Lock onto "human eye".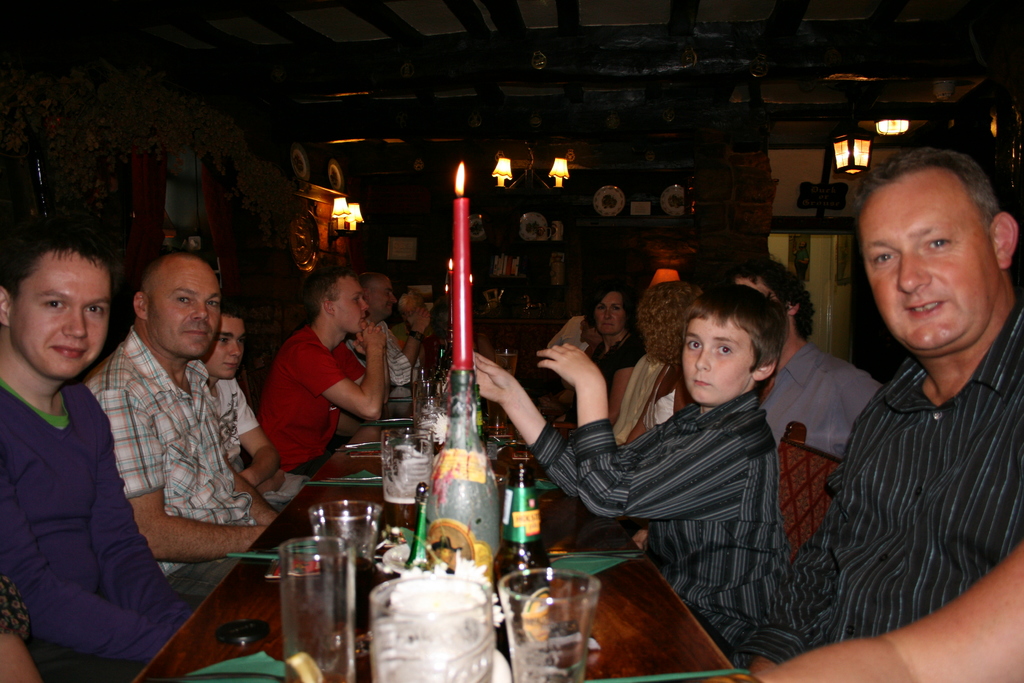
Locked: 237,333,245,345.
